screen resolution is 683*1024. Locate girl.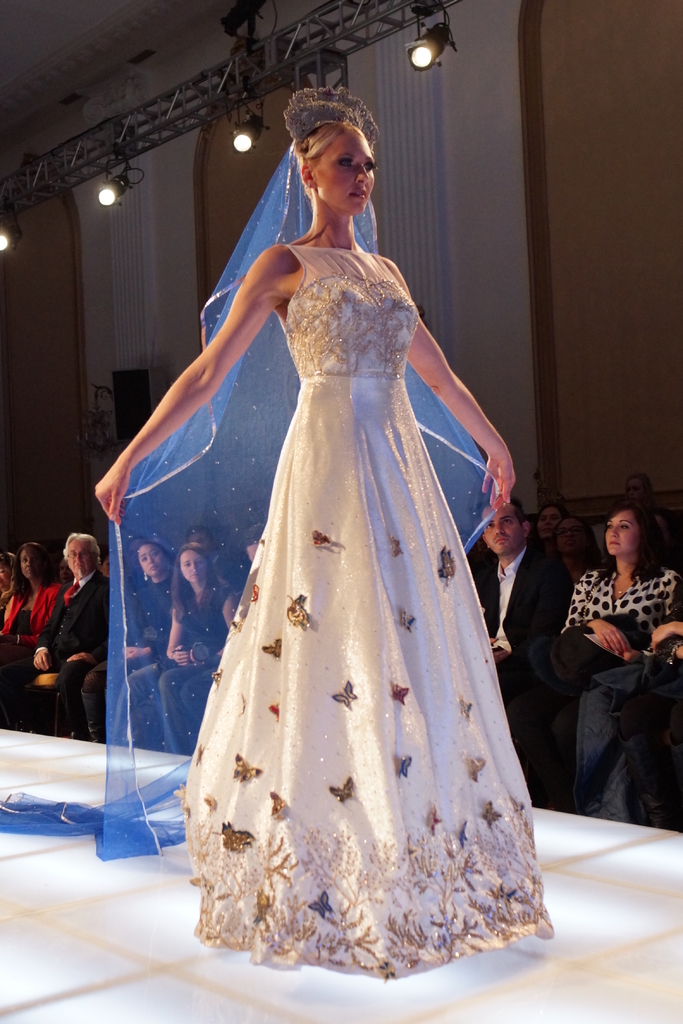
rect(81, 541, 182, 755).
